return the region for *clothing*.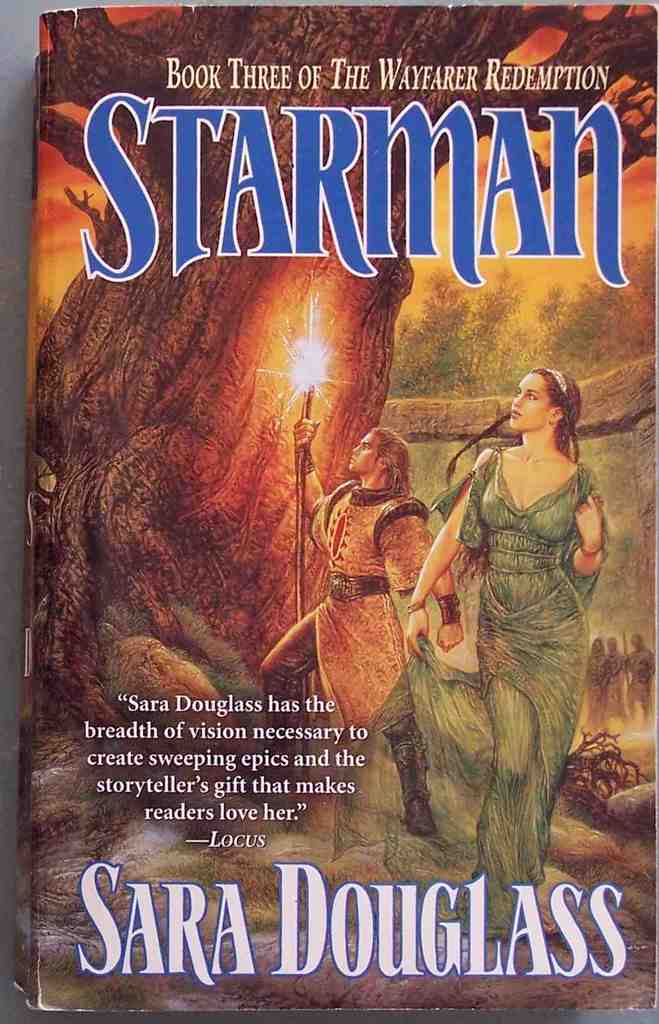
231, 423, 448, 834.
